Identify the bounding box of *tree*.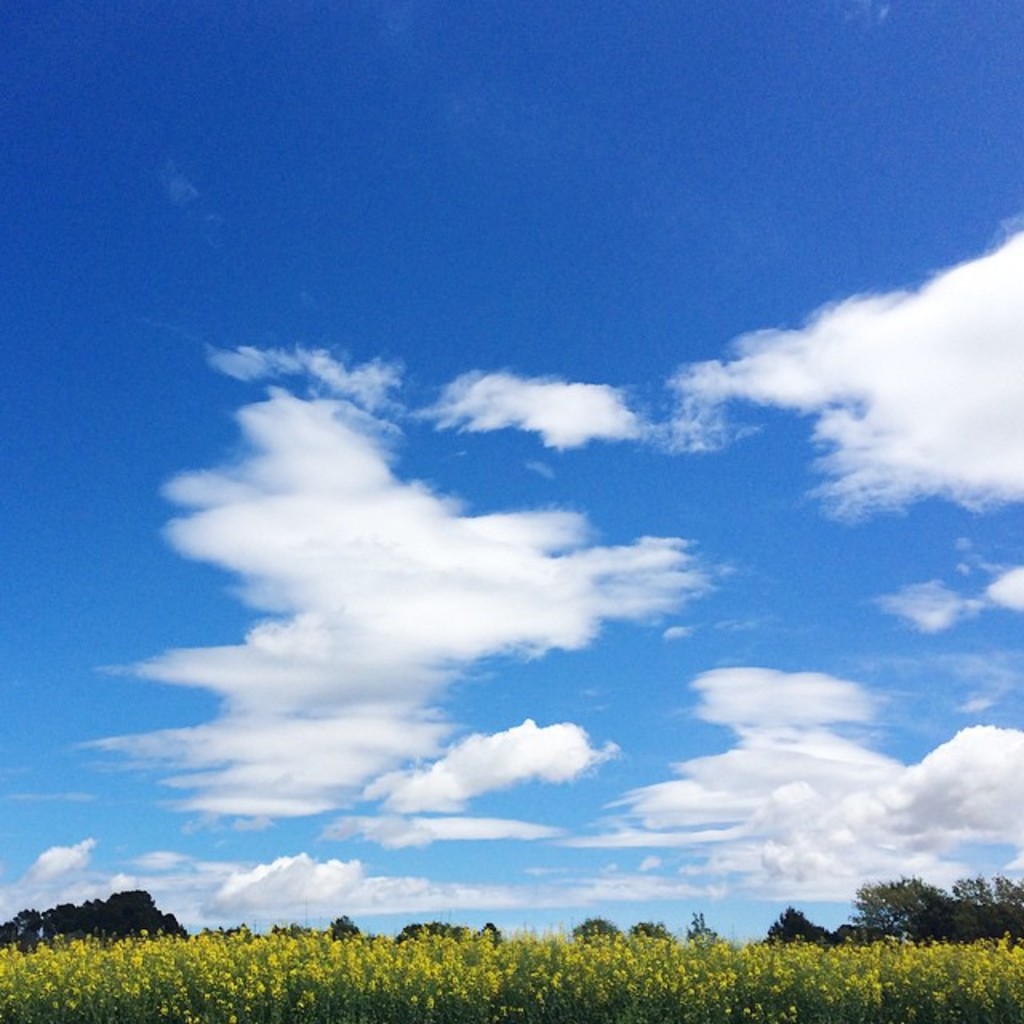
locate(765, 894, 838, 939).
